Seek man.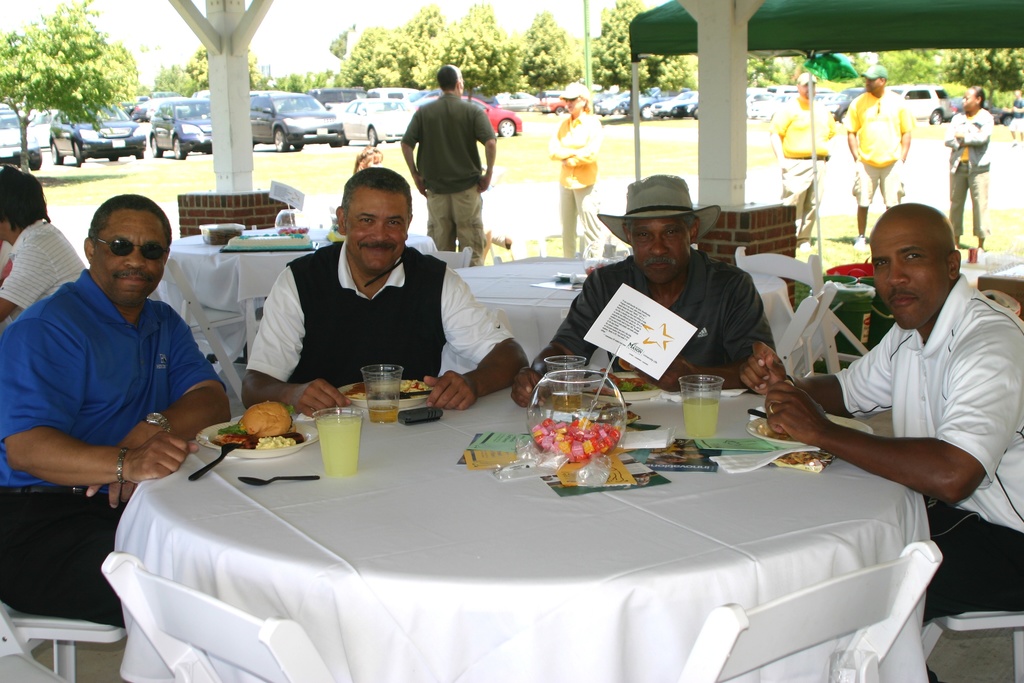
(x1=0, y1=193, x2=234, y2=630).
